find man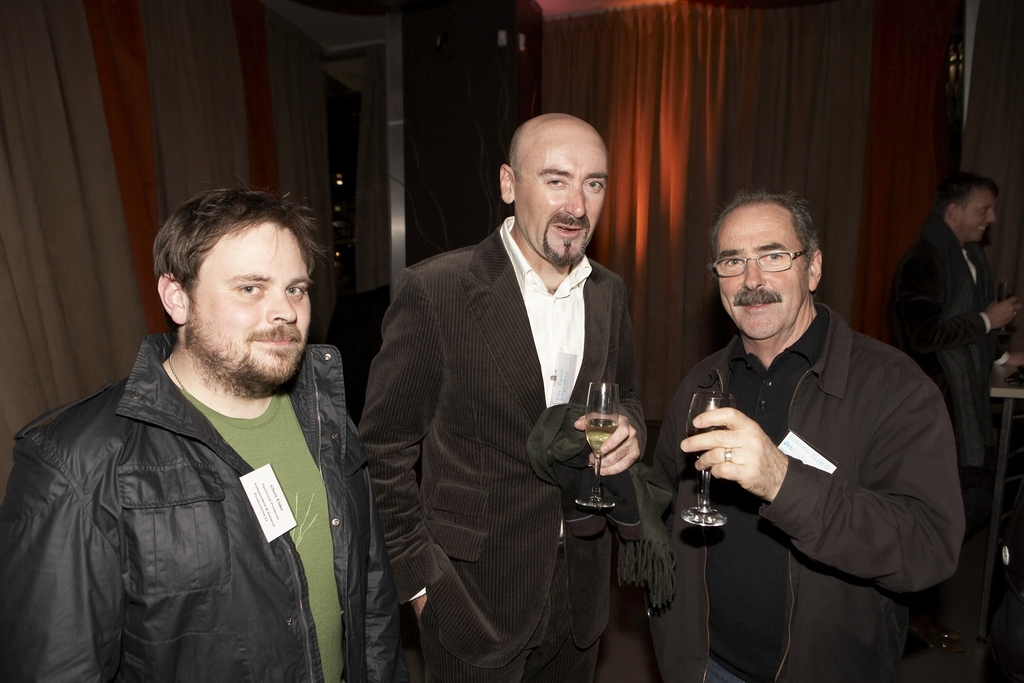
select_region(882, 172, 1023, 544)
